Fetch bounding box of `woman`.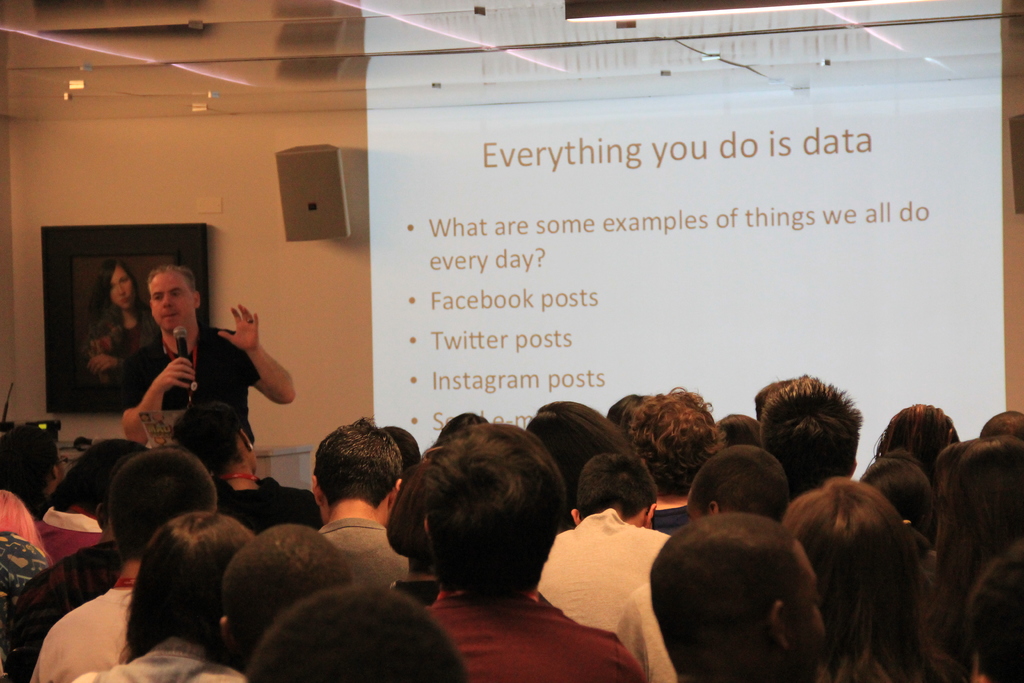
Bbox: detection(0, 415, 68, 533).
